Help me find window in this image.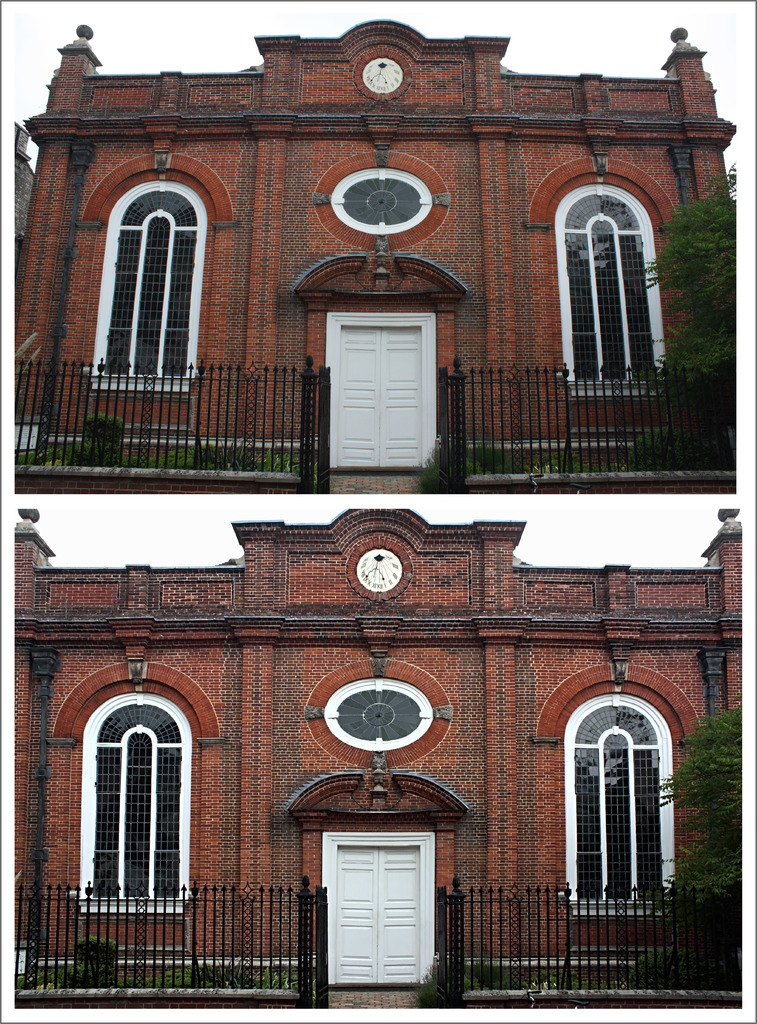
Found it: [83,174,211,391].
